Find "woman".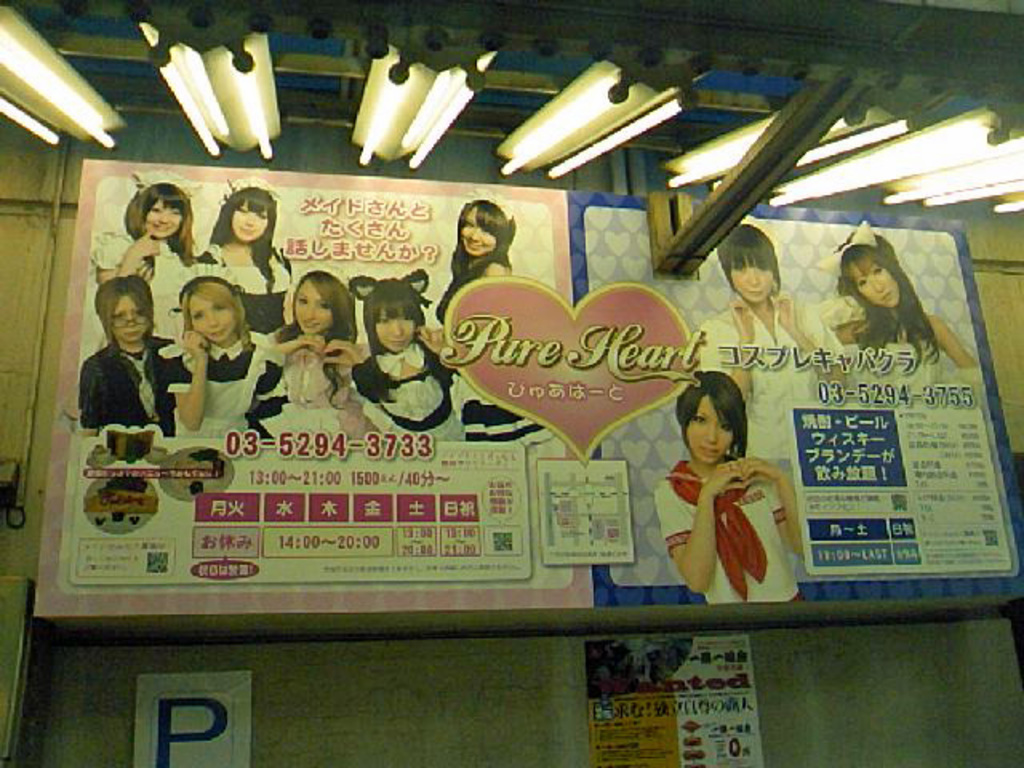
region(669, 366, 790, 629).
